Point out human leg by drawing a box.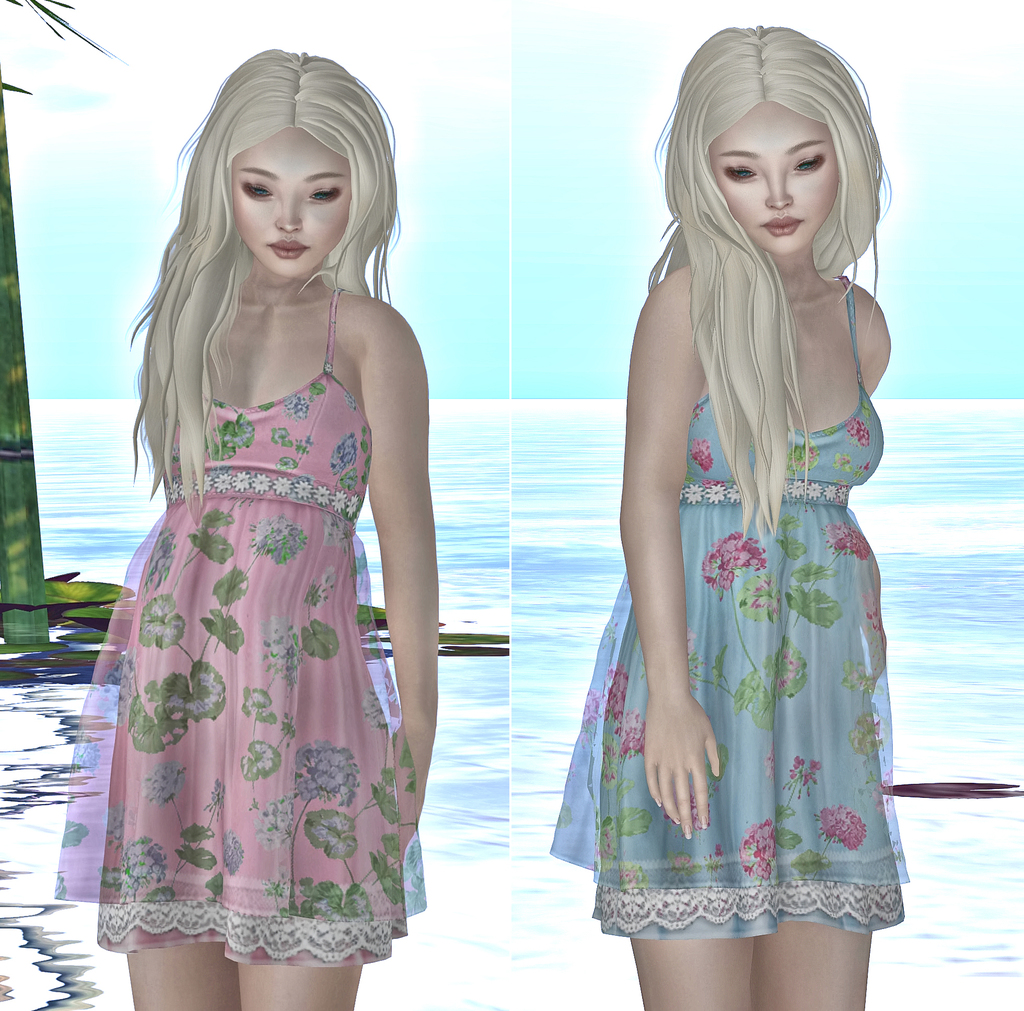
(left=609, top=646, right=755, bottom=1010).
